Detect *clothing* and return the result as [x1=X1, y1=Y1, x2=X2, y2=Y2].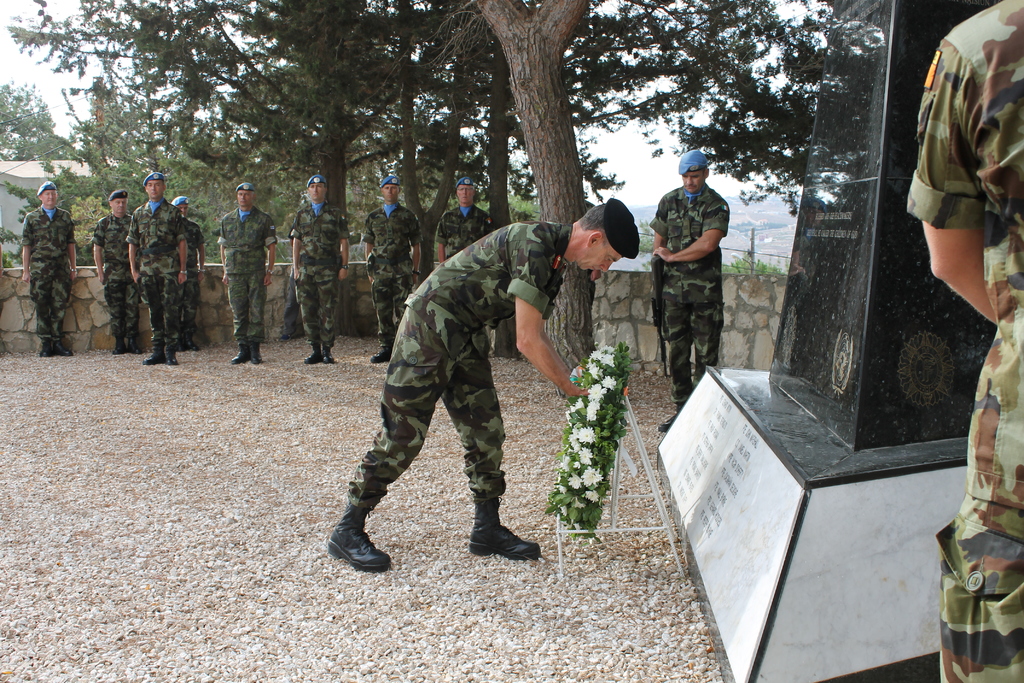
[x1=332, y1=194, x2=581, y2=552].
